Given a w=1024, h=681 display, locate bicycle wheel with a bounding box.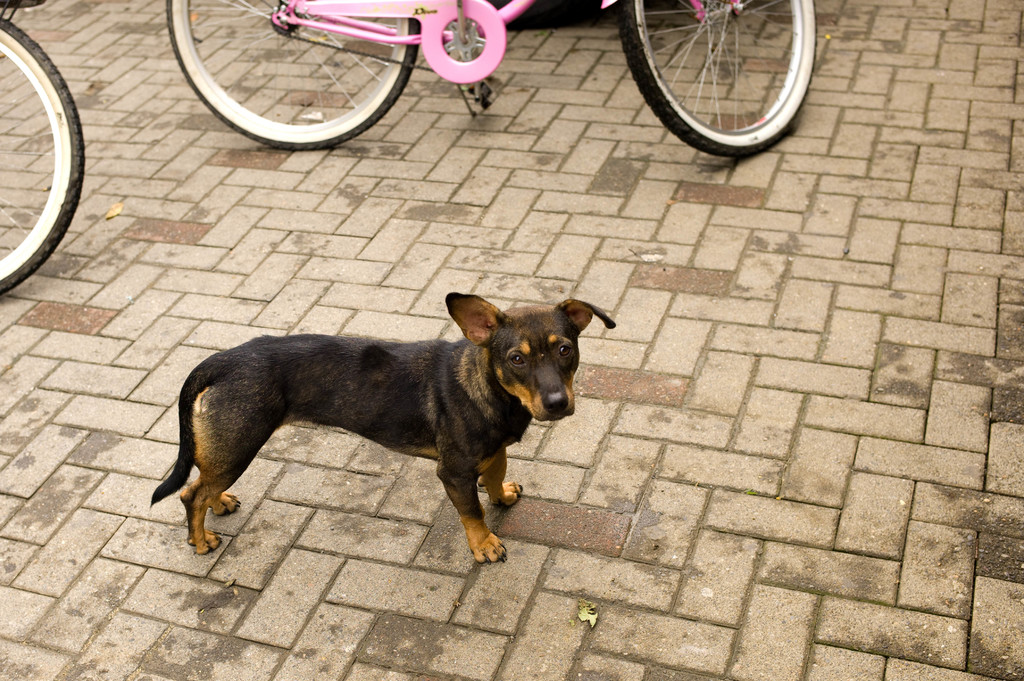
Located: [609,0,813,156].
